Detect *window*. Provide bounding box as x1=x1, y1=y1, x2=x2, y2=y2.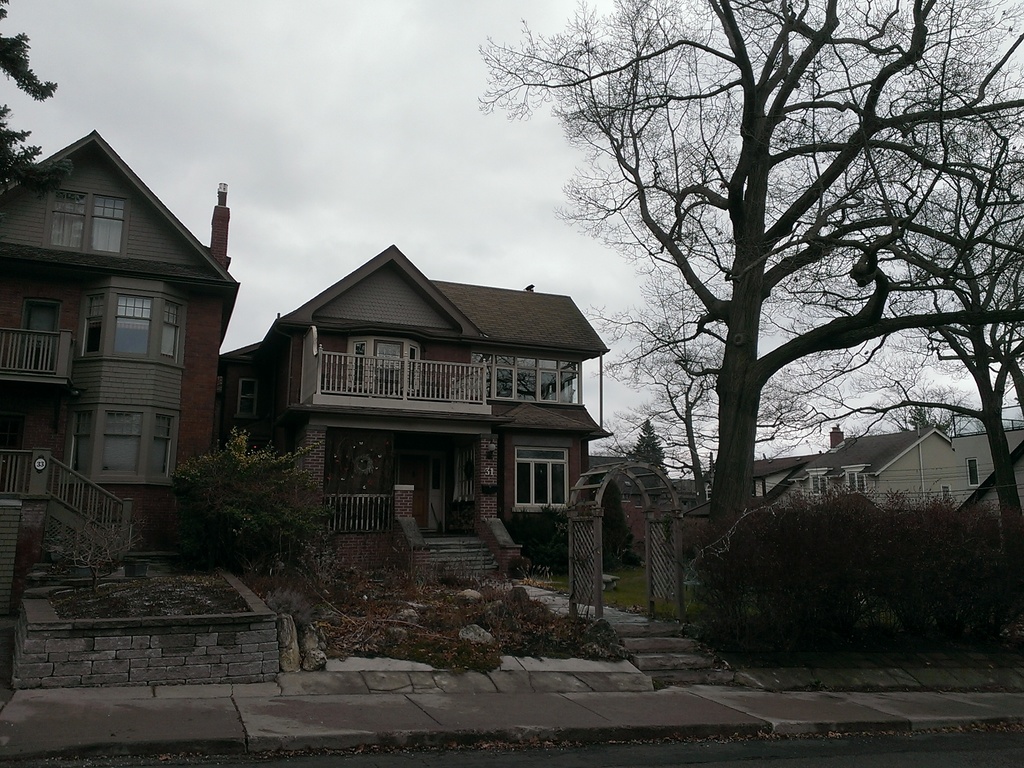
x1=82, y1=298, x2=103, y2=355.
